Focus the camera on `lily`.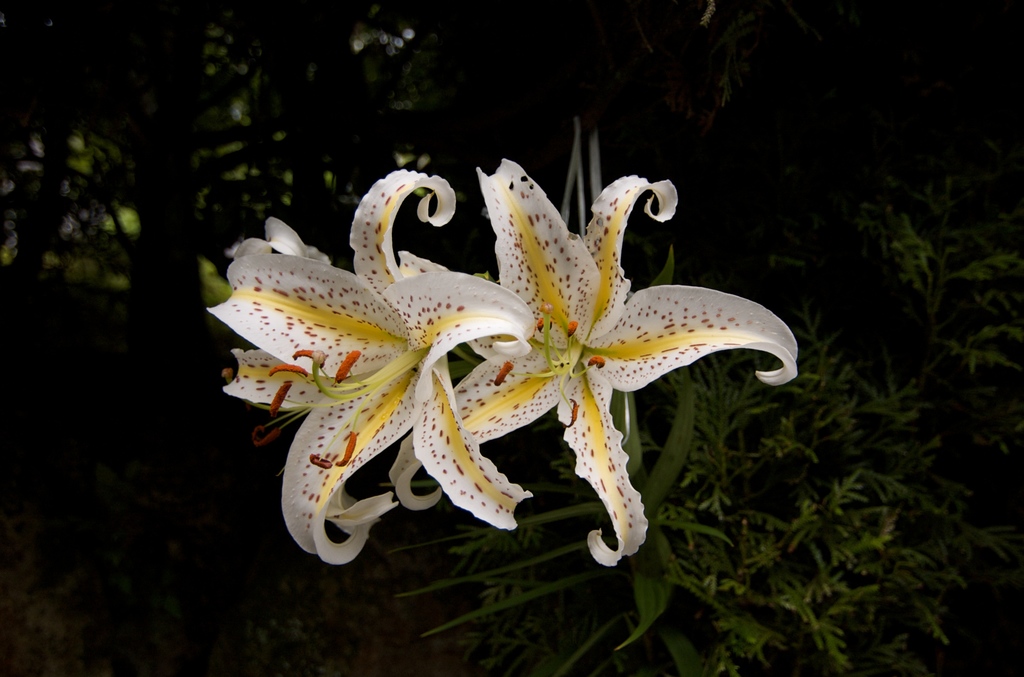
Focus region: l=388, t=151, r=799, b=569.
